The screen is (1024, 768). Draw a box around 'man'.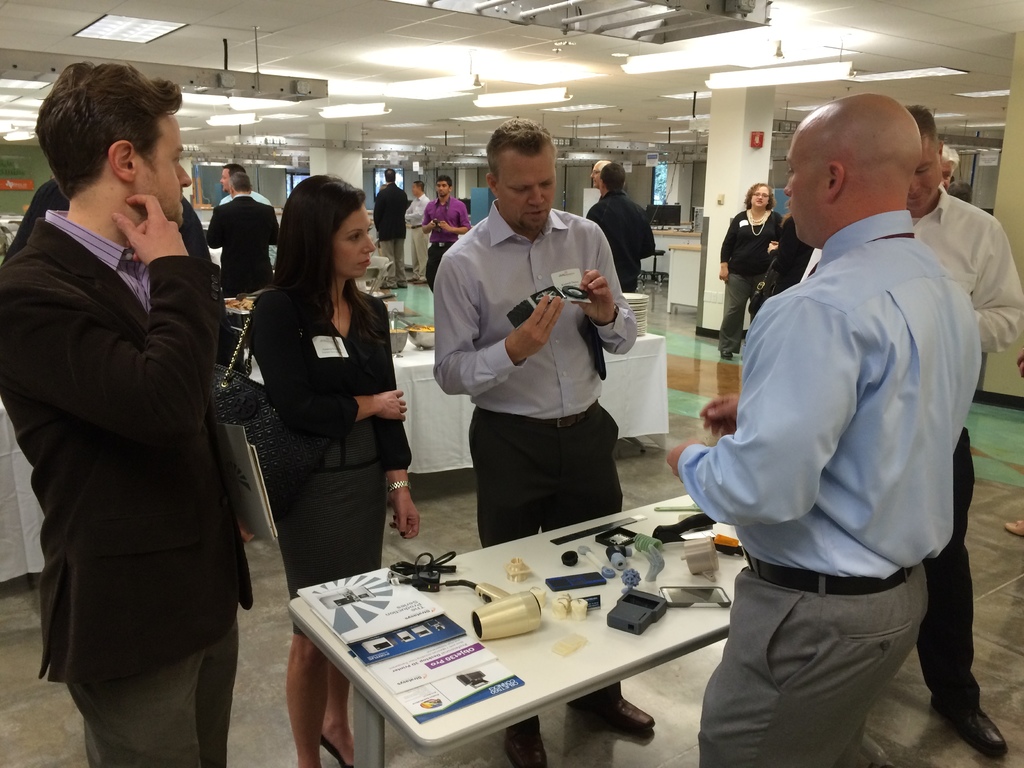
x1=408 y1=178 x2=435 y2=276.
